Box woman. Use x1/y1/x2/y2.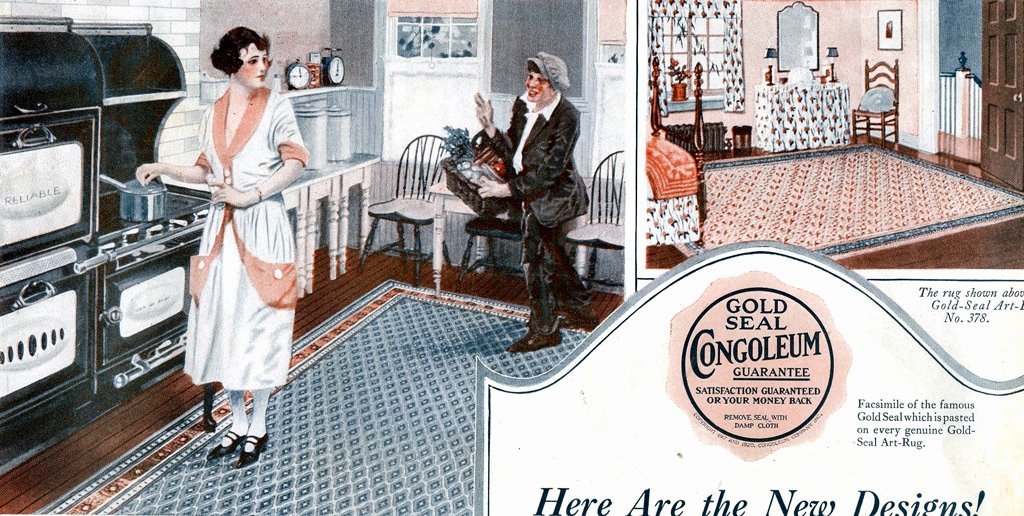
154/26/307/452.
